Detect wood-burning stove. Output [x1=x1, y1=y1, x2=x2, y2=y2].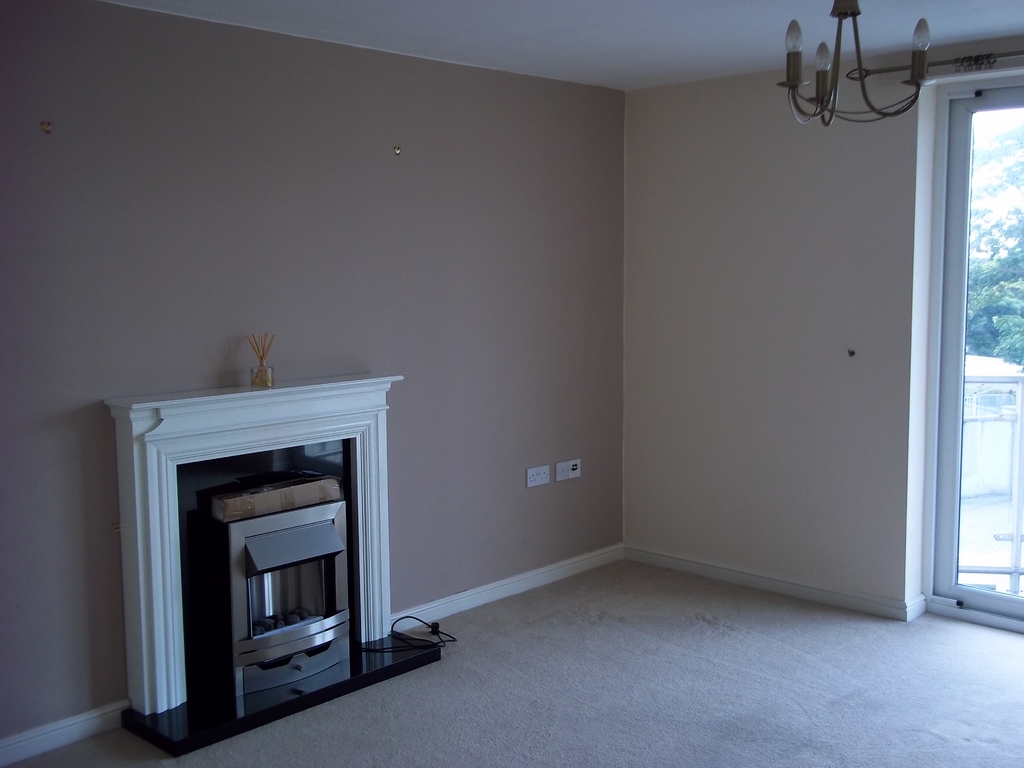
[x1=194, y1=470, x2=355, y2=724].
